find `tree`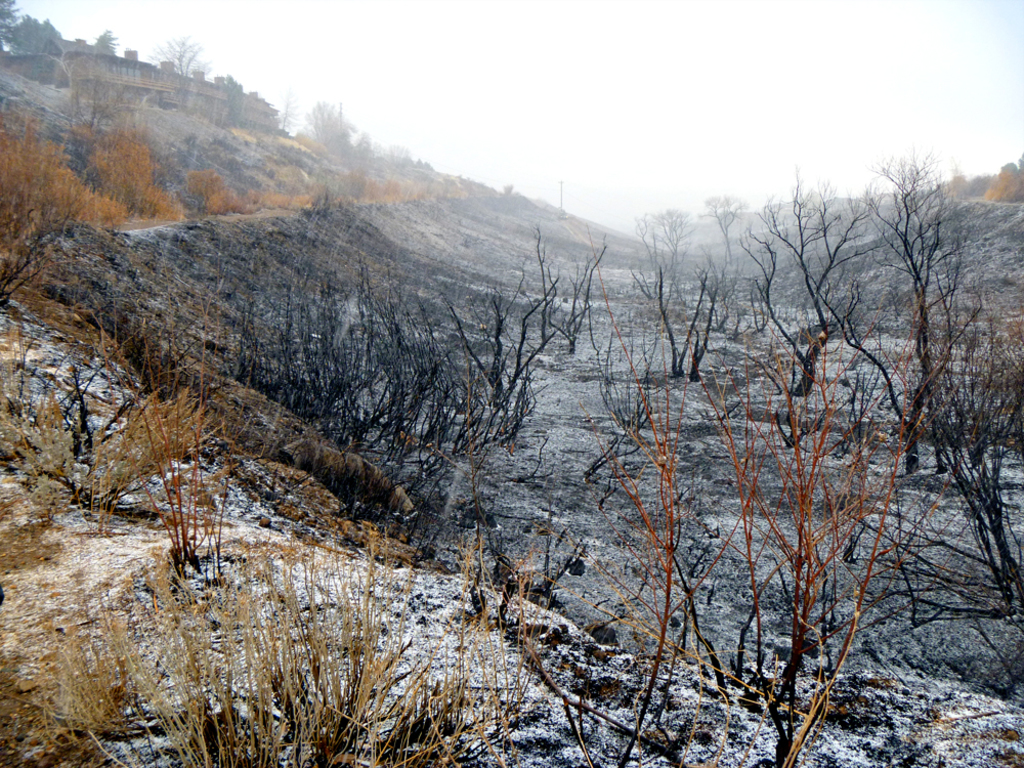
[524, 222, 609, 358]
